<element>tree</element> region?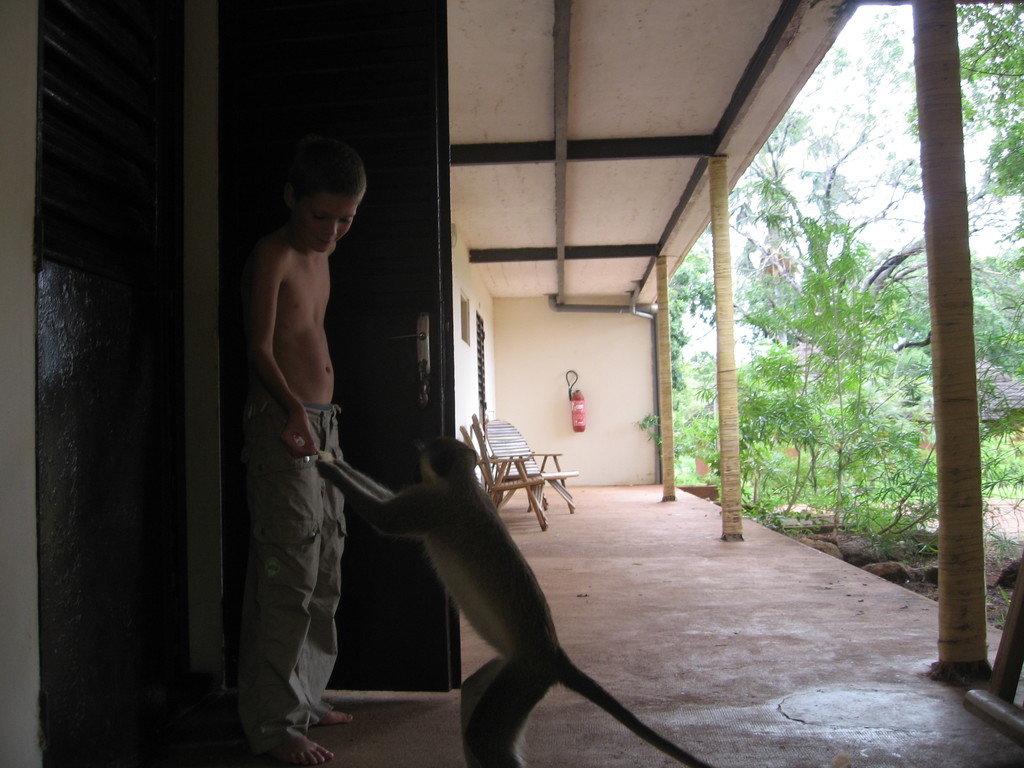
left=663, top=249, right=744, bottom=447
